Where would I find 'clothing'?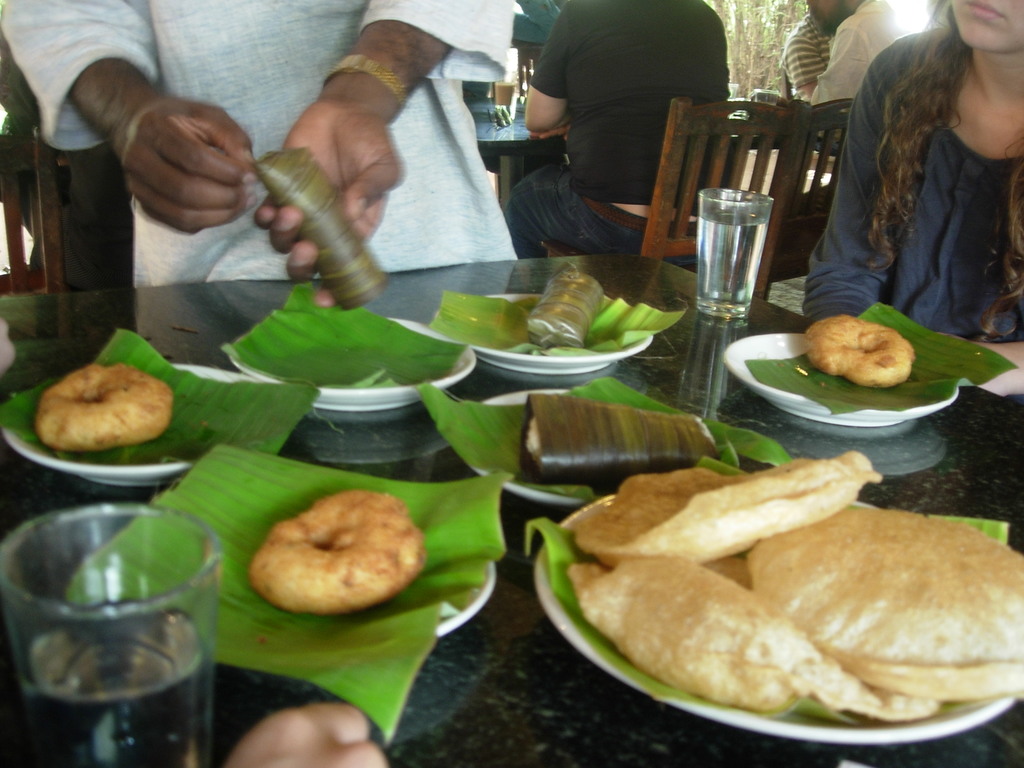
At 501 0 734 268.
